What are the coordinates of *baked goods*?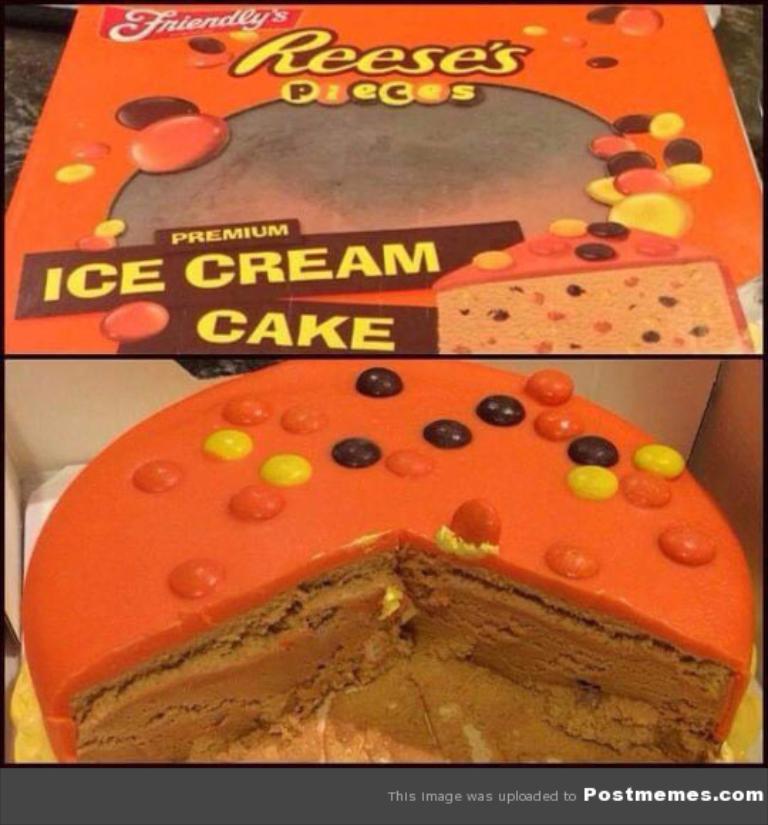
<box>17,356,725,772</box>.
